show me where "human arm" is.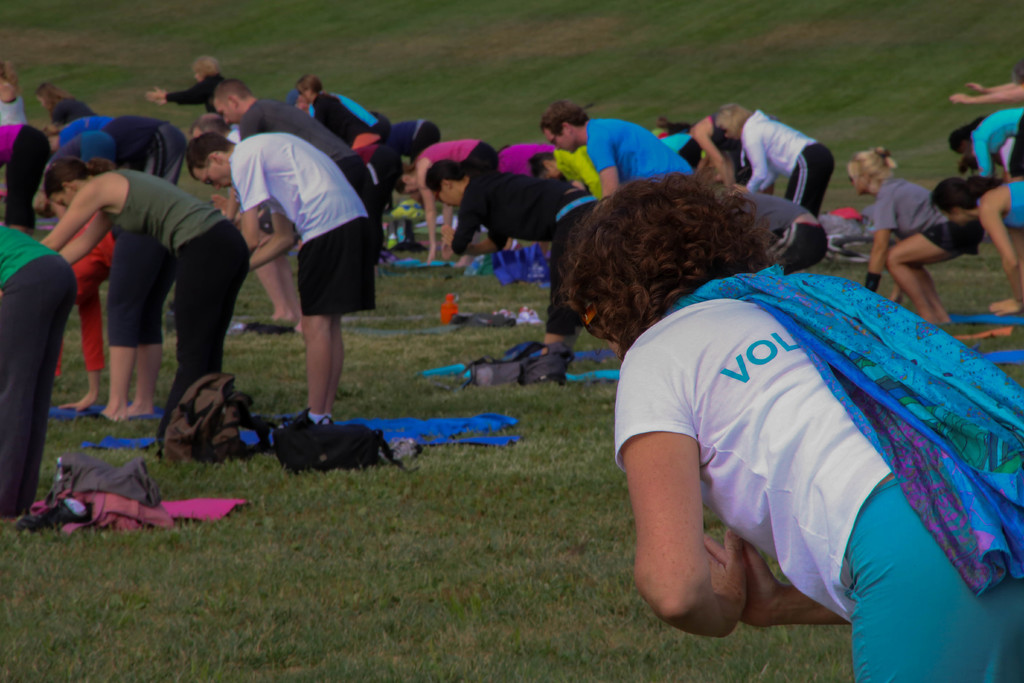
"human arm" is at 465,222,510,256.
